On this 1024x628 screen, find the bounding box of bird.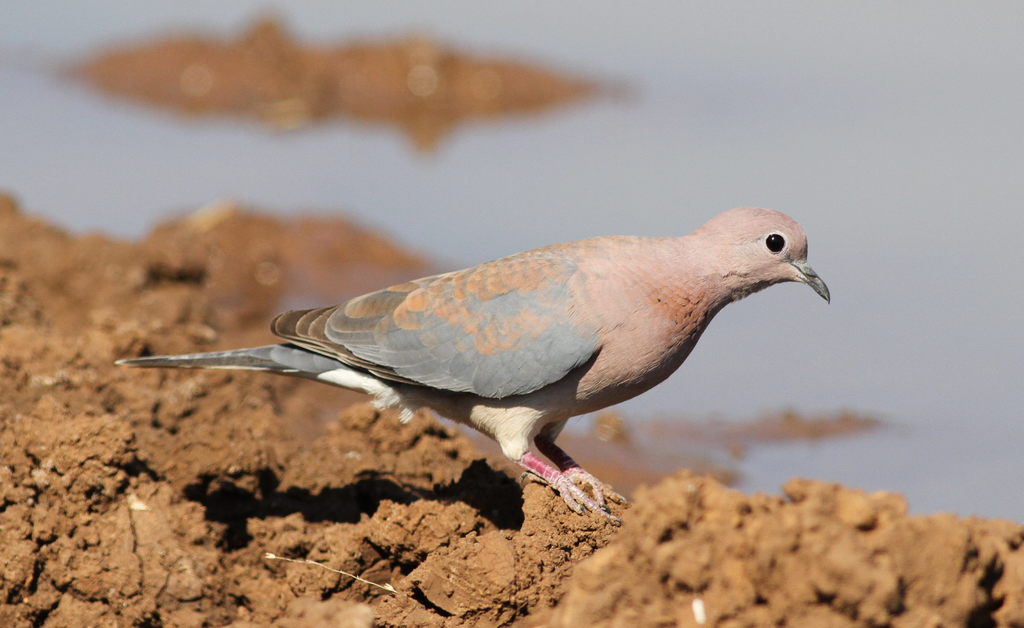
Bounding box: 136, 200, 831, 523.
